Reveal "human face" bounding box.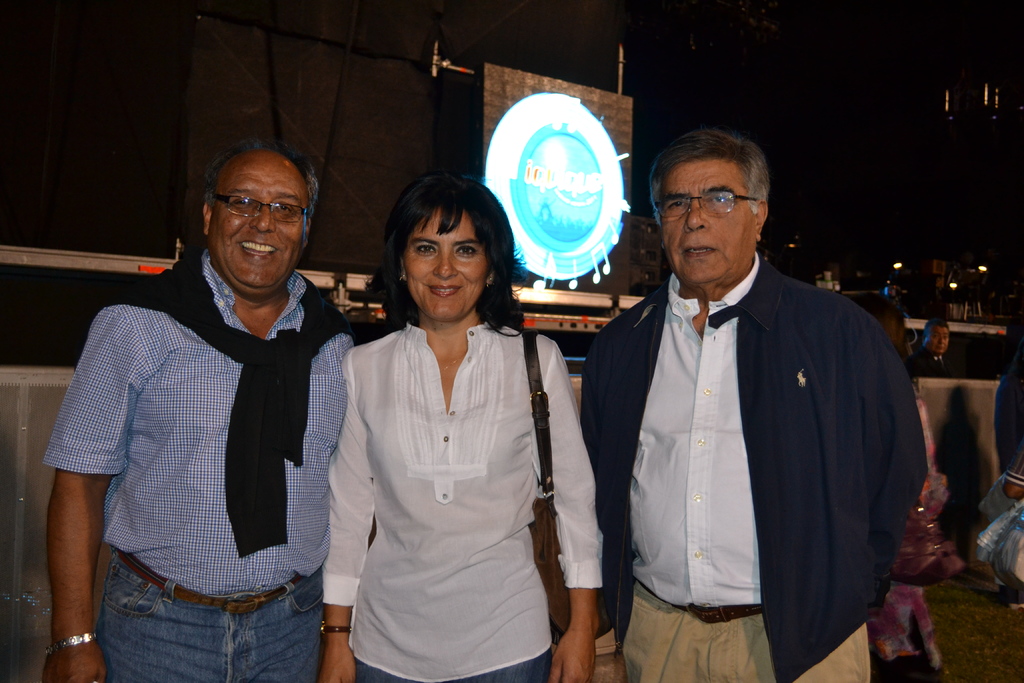
Revealed: bbox=[211, 152, 312, 294].
